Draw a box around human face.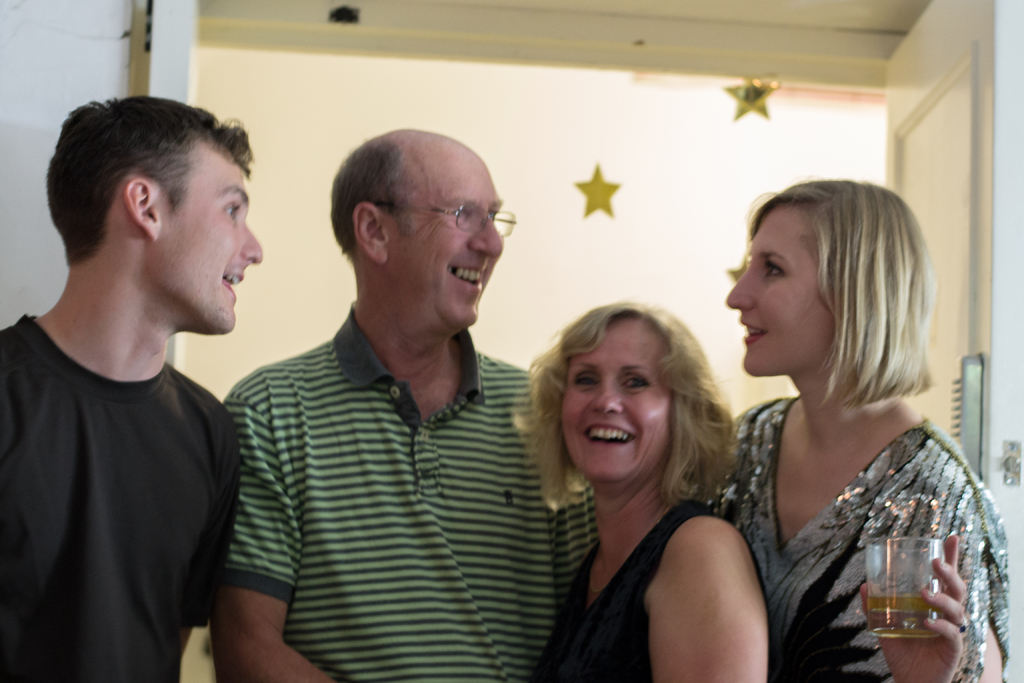
pyautogui.locateOnScreen(149, 162, 268, 334).
